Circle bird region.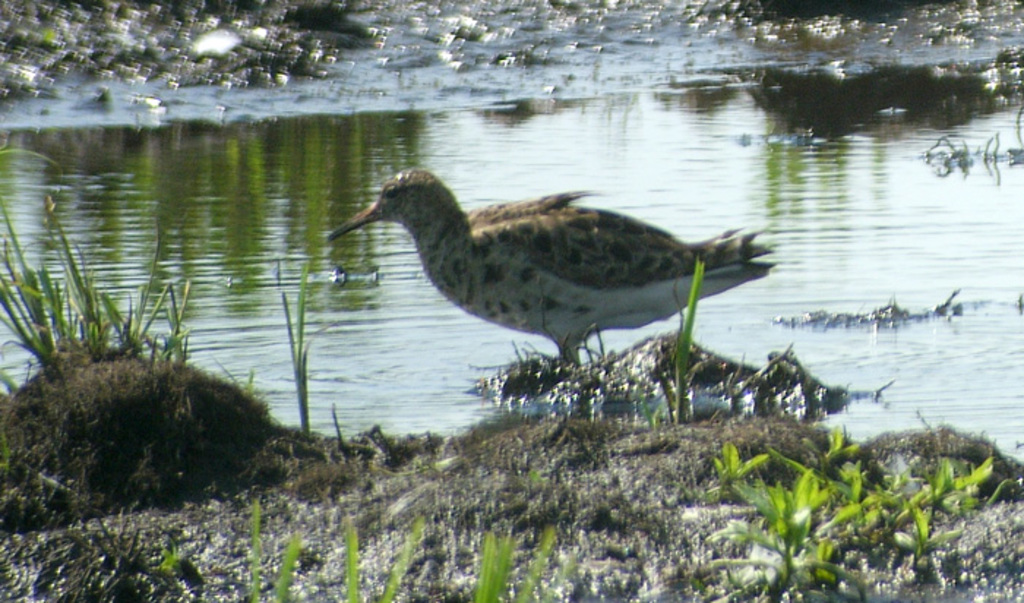
Region: 325 167 784 376.
